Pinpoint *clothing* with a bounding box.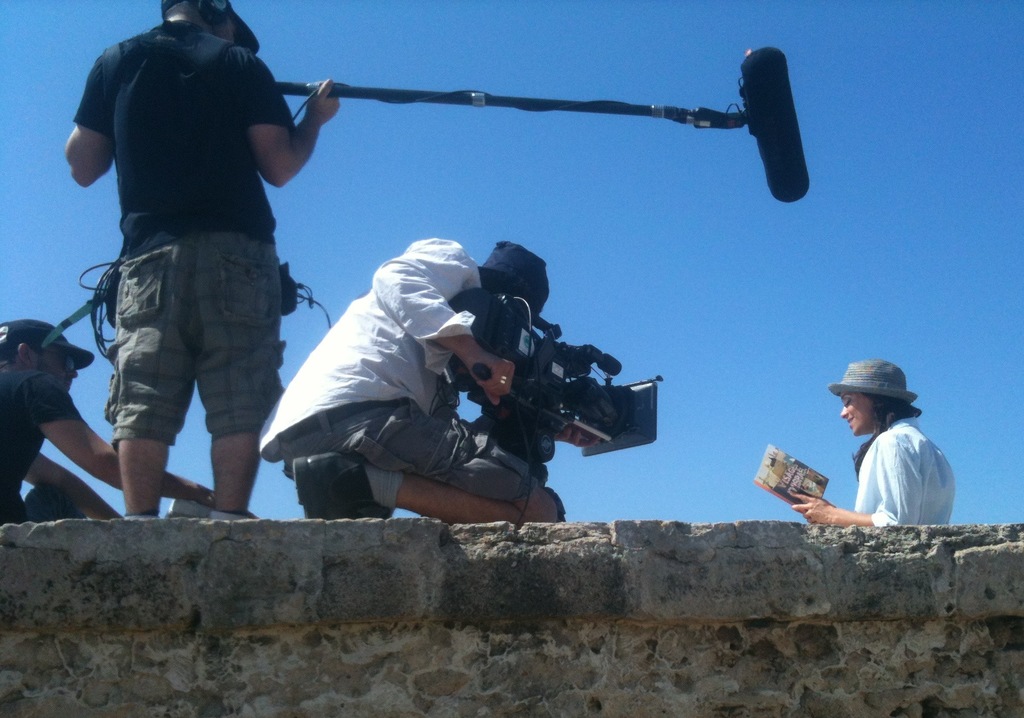
l=73, t=19, r=297, b=447.
